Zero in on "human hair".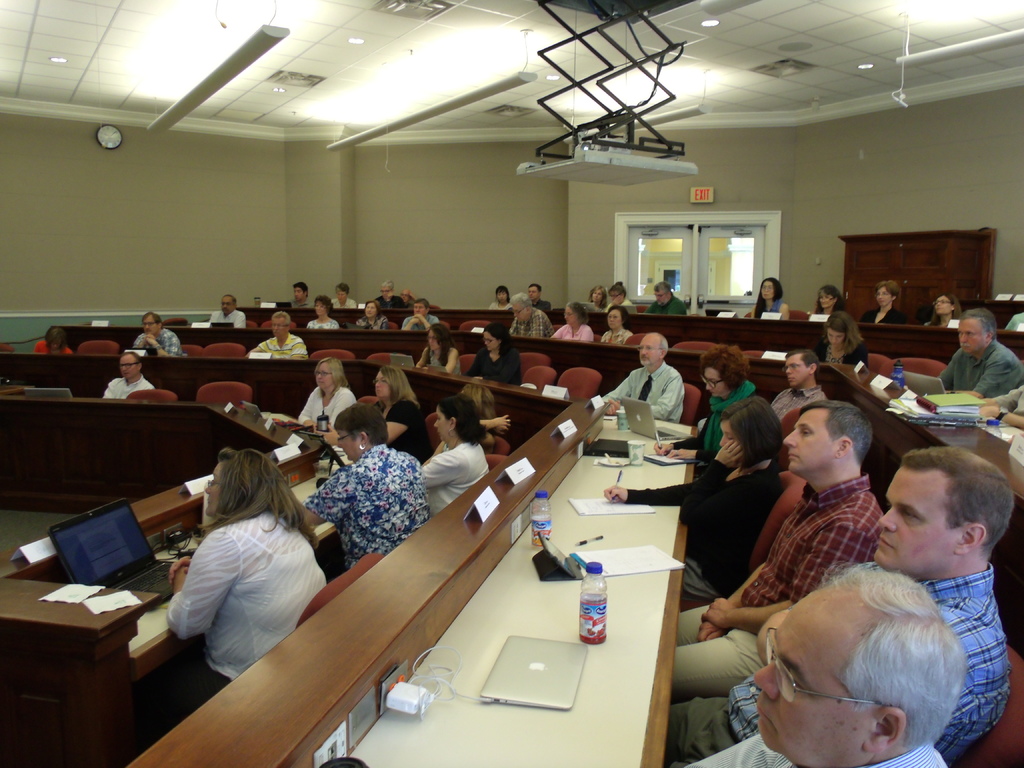
Zeroed in: (378,369,421,409).
